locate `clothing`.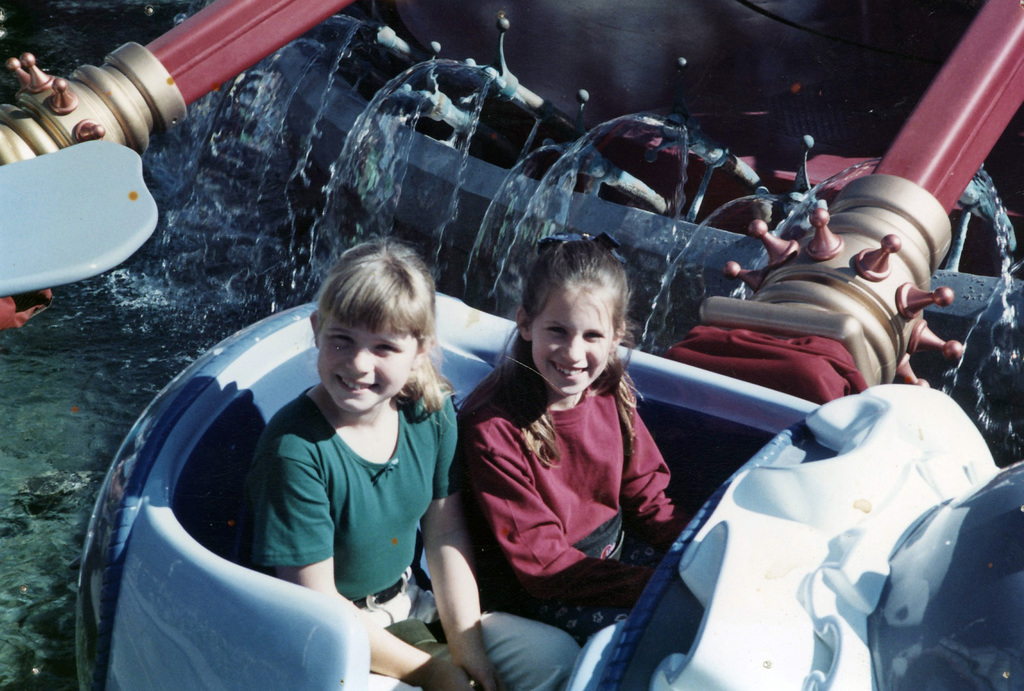
Bounding box: (457, 308, 705, 639).
